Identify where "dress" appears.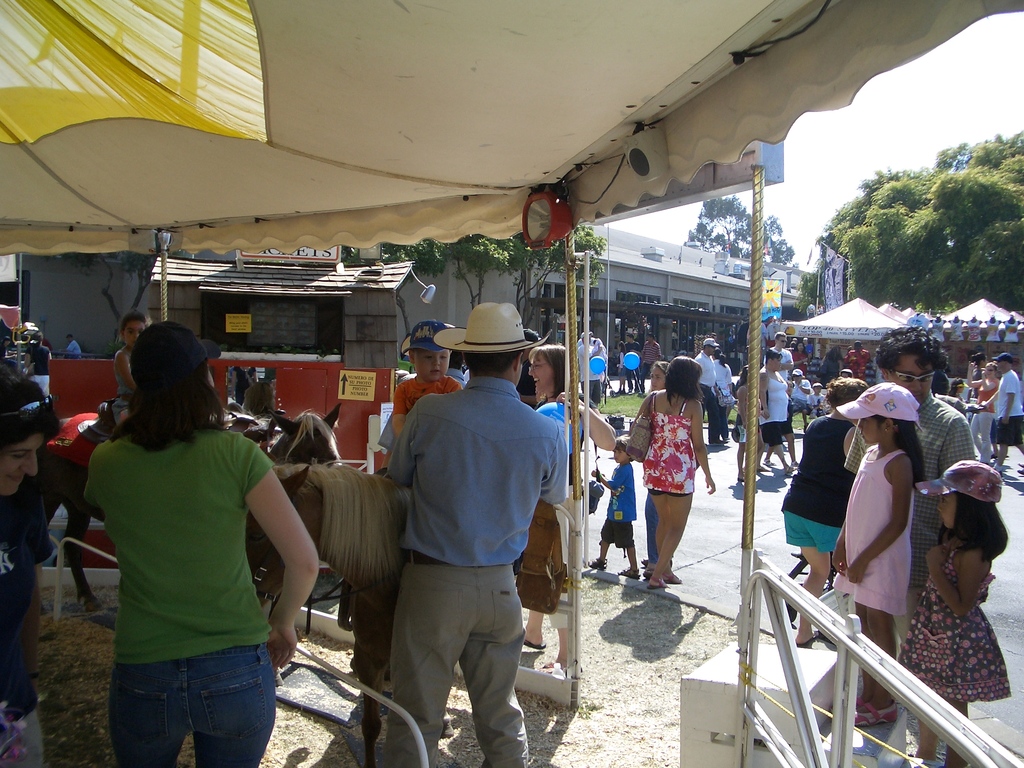
Appears at Rect(890, 538, 1010, 698).
